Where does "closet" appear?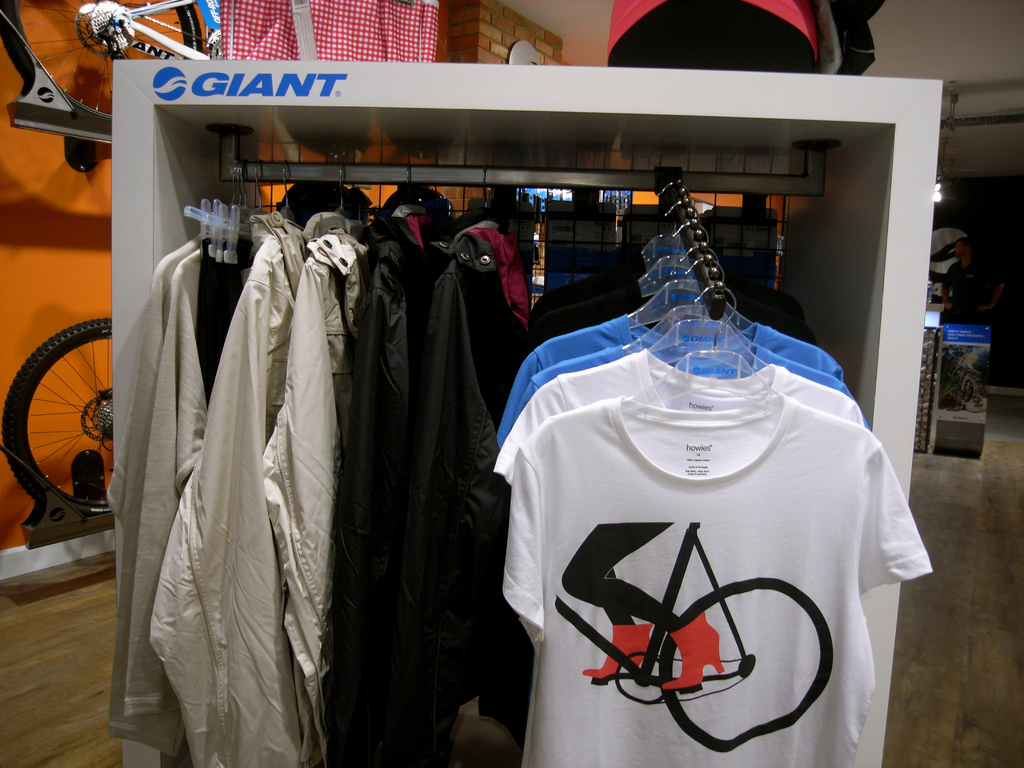
Appears at x1=109 y1=137 x2=931 y2=767.
